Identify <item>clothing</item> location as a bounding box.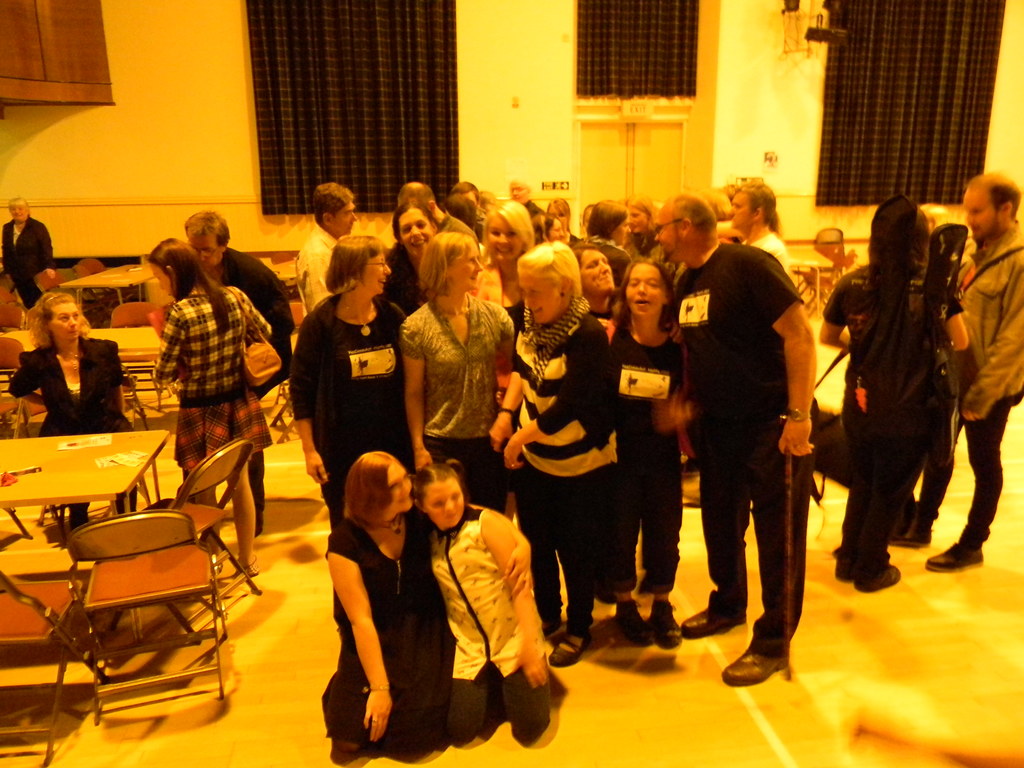
(x1=419, y1=472, x2=545, y2=731).
